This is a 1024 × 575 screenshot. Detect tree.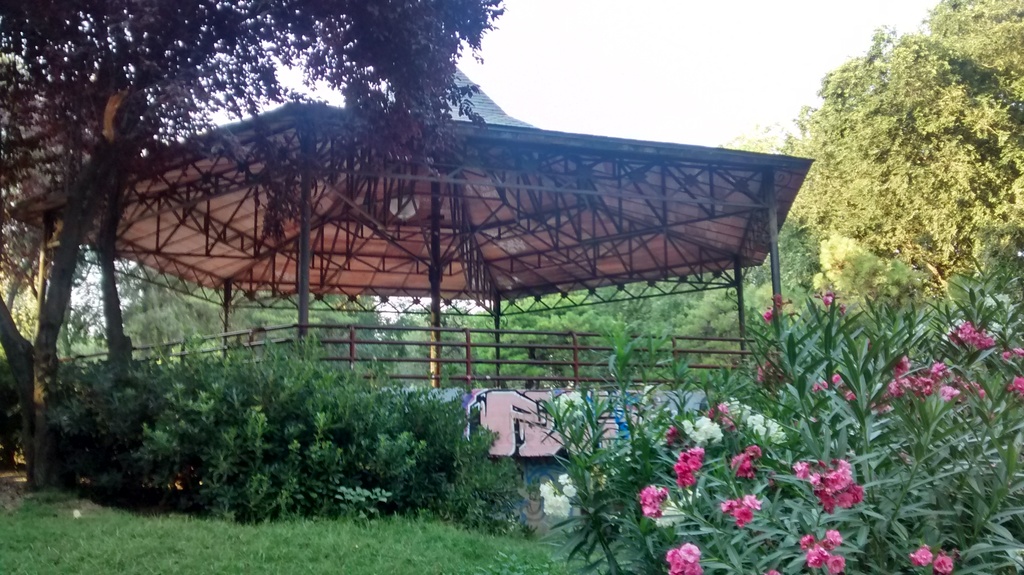
721,0,1023,309.
